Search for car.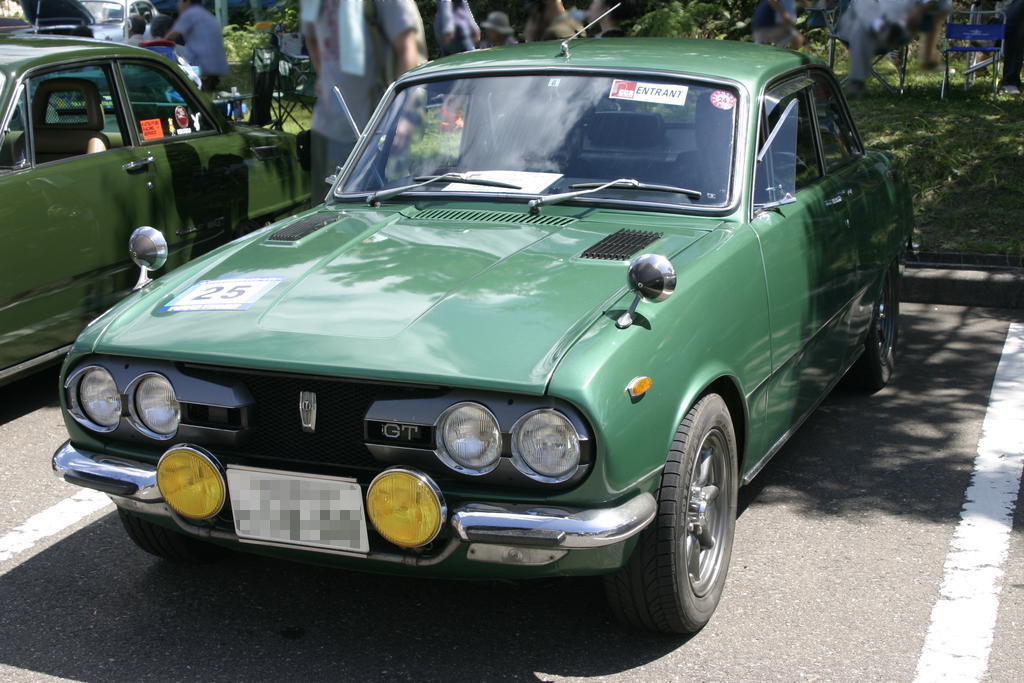
Found at <box>46,3,934,635</box>.
